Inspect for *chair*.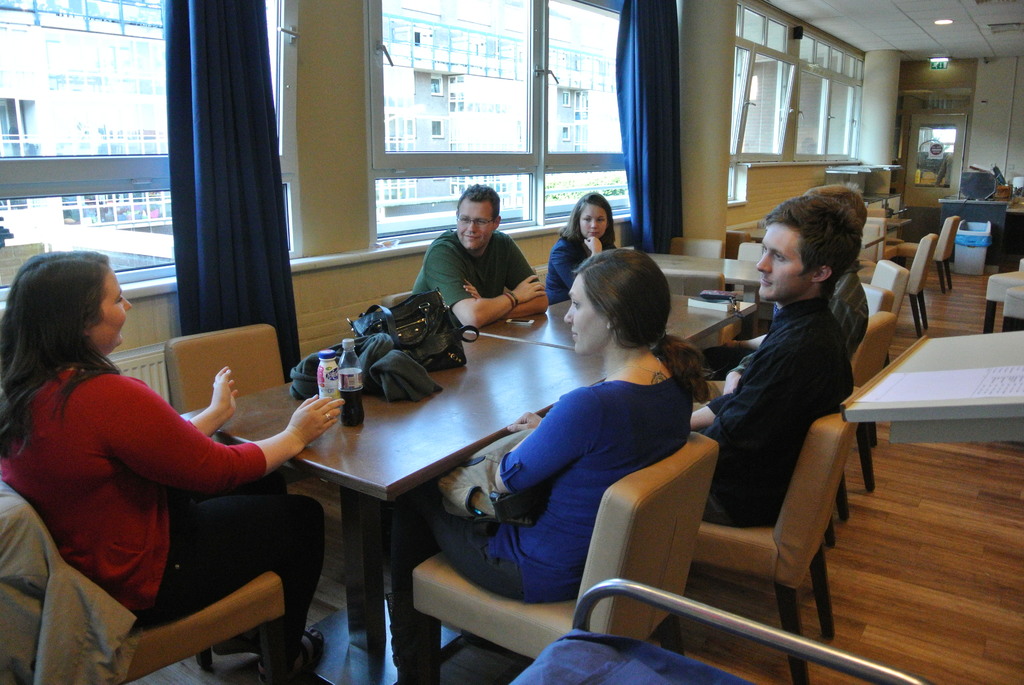
Inspection: crop(408, 427, 717, 665).
